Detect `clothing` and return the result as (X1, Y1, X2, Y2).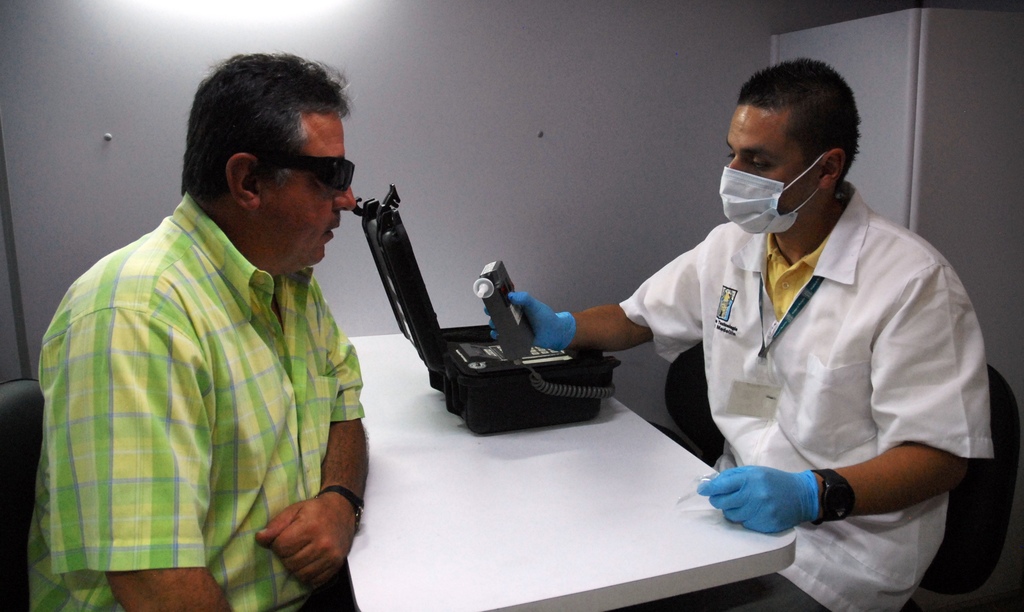
(598, 157, 982, 552).
